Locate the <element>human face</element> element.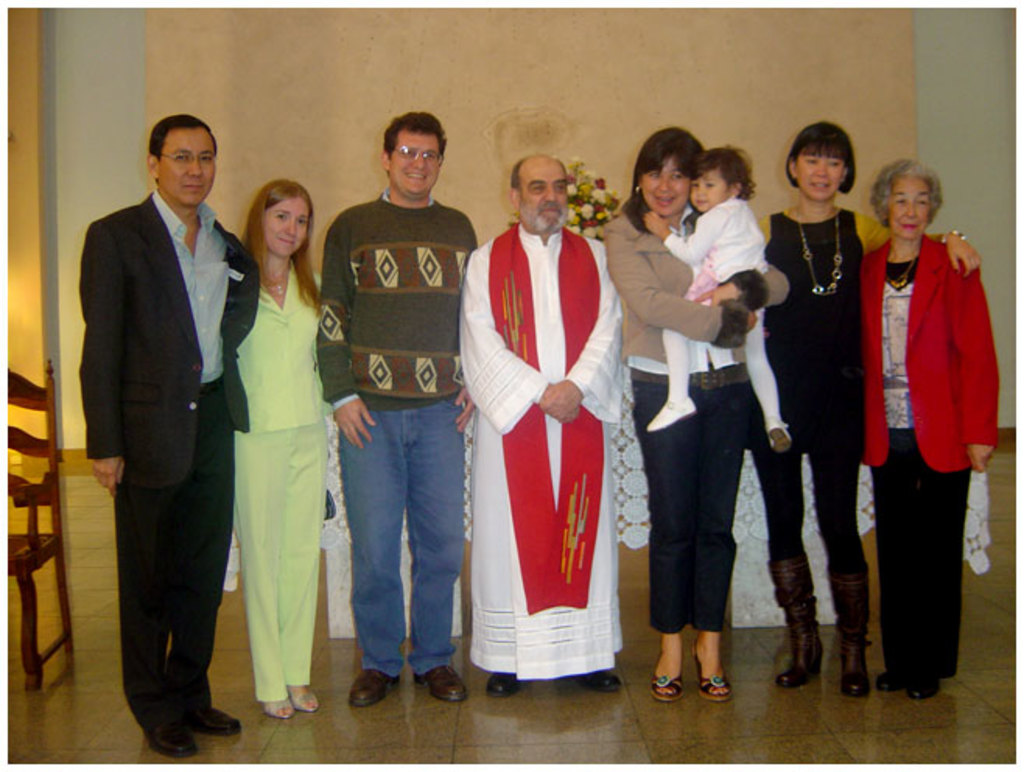
Element bbox: [520,165,576,230].
